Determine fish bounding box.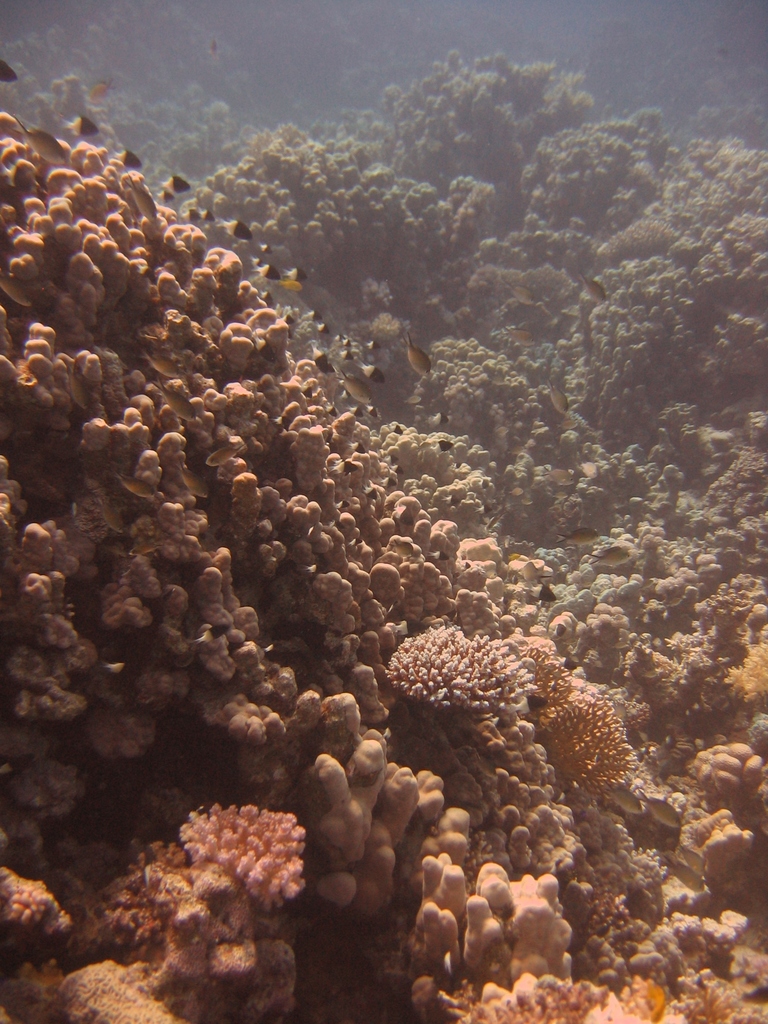
Determined: (left=179, top=207, right=198, bottom=223).
